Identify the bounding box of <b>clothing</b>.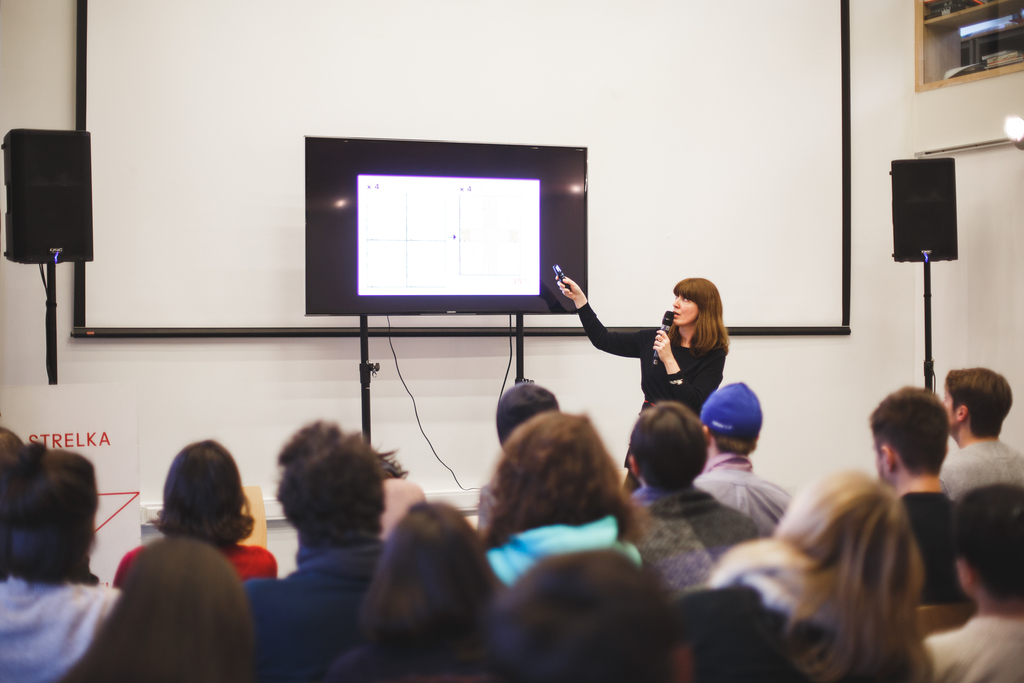
[left=890, top=500, right=961, bottom=595].
